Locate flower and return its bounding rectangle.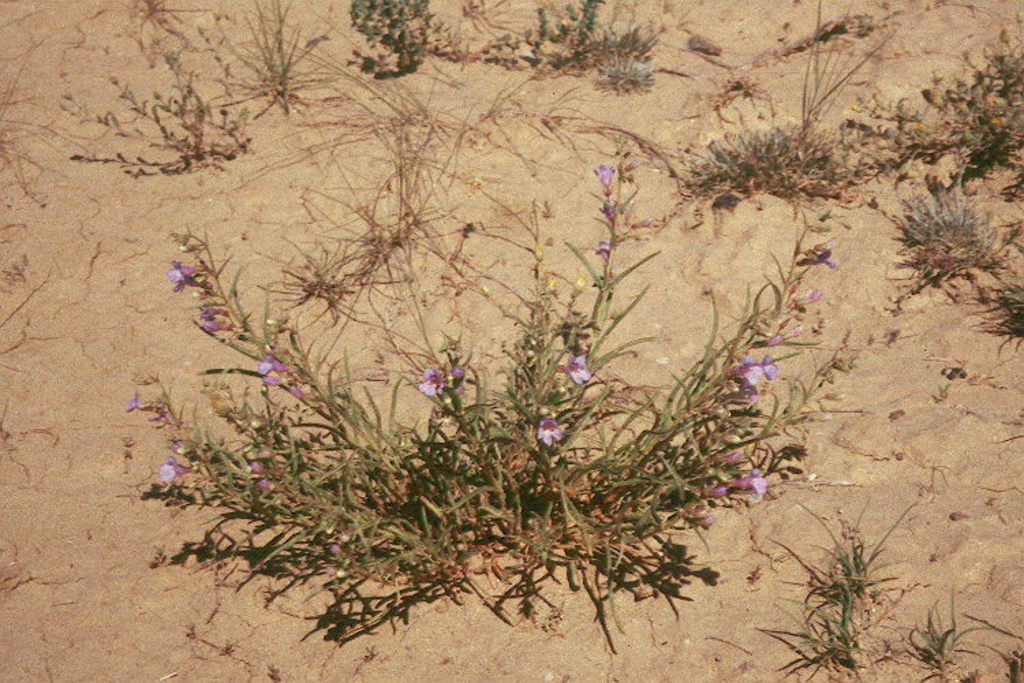
l=255, t=355, r=283, b=373.
